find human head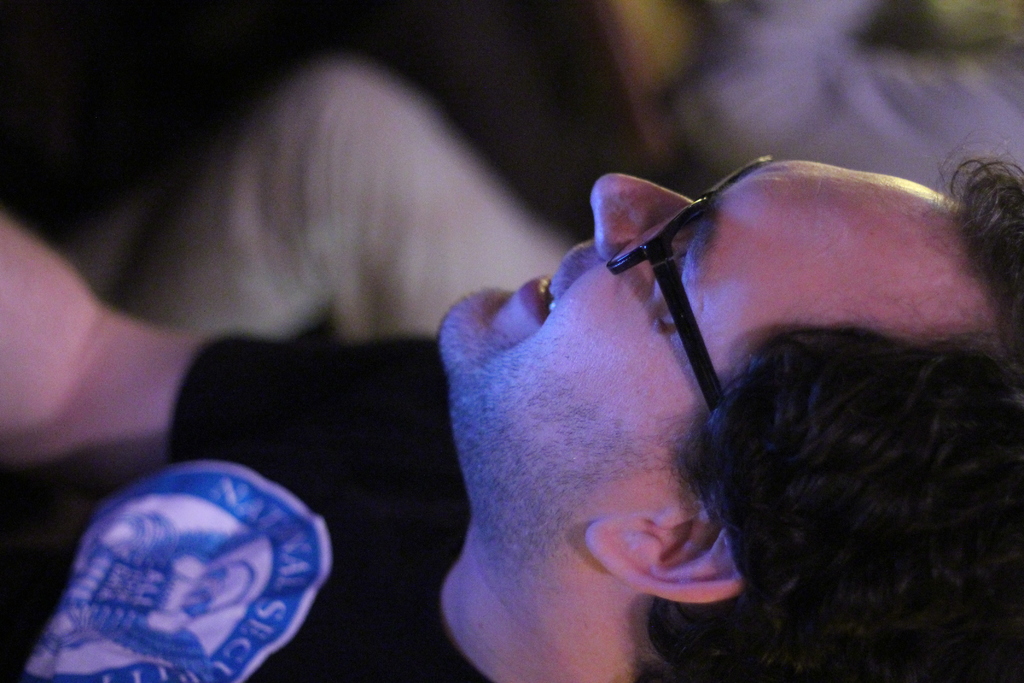
detection(154, 554, 214, 617)
